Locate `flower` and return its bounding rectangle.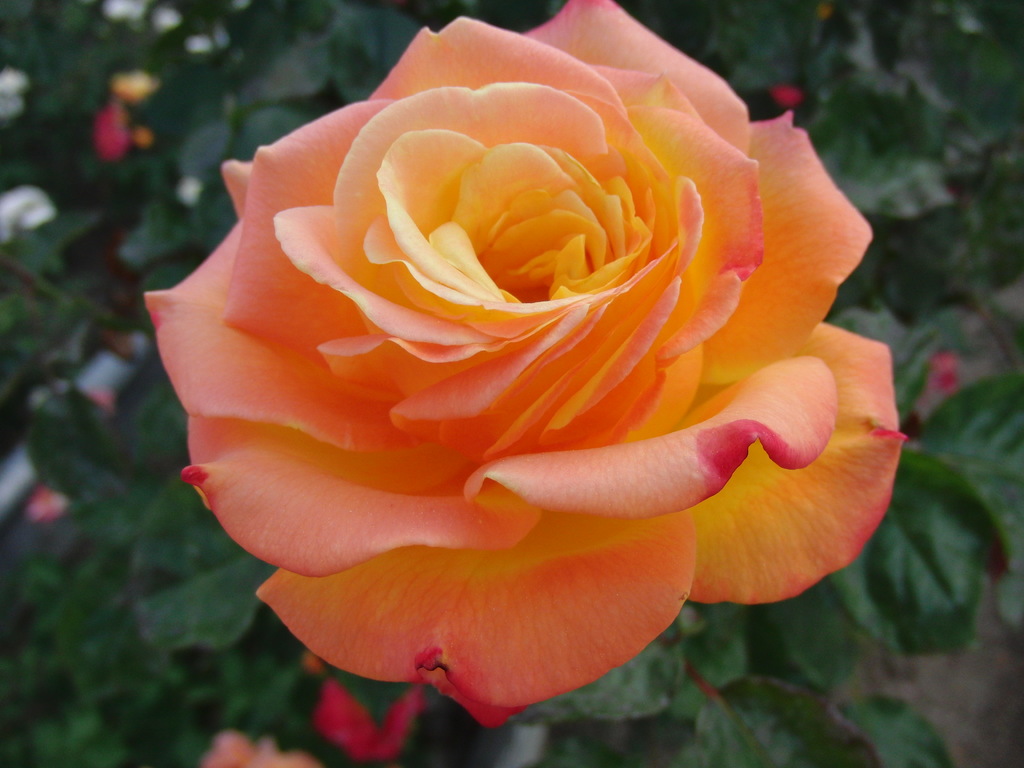
(23, 484, 71, 523).
